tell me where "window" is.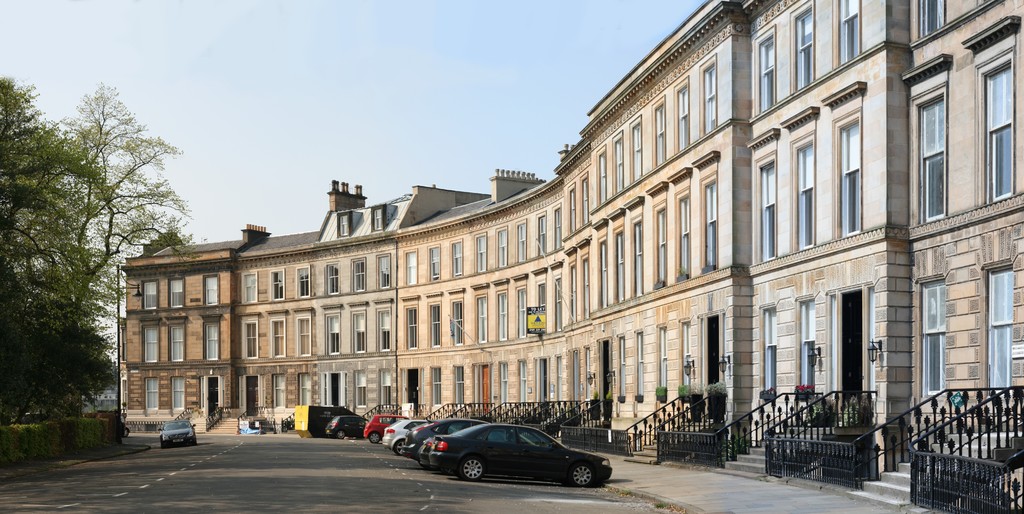
"window" is at 166, 323, 181, 367.
